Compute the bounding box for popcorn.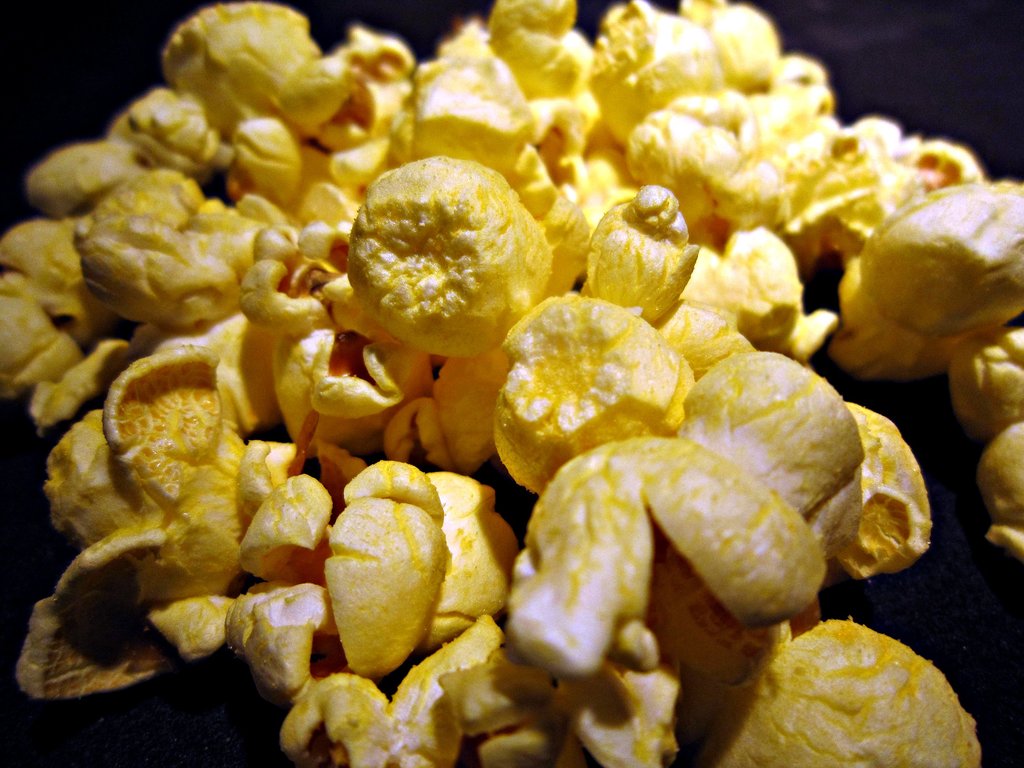
select_region(1, 0, 1023, 767).
